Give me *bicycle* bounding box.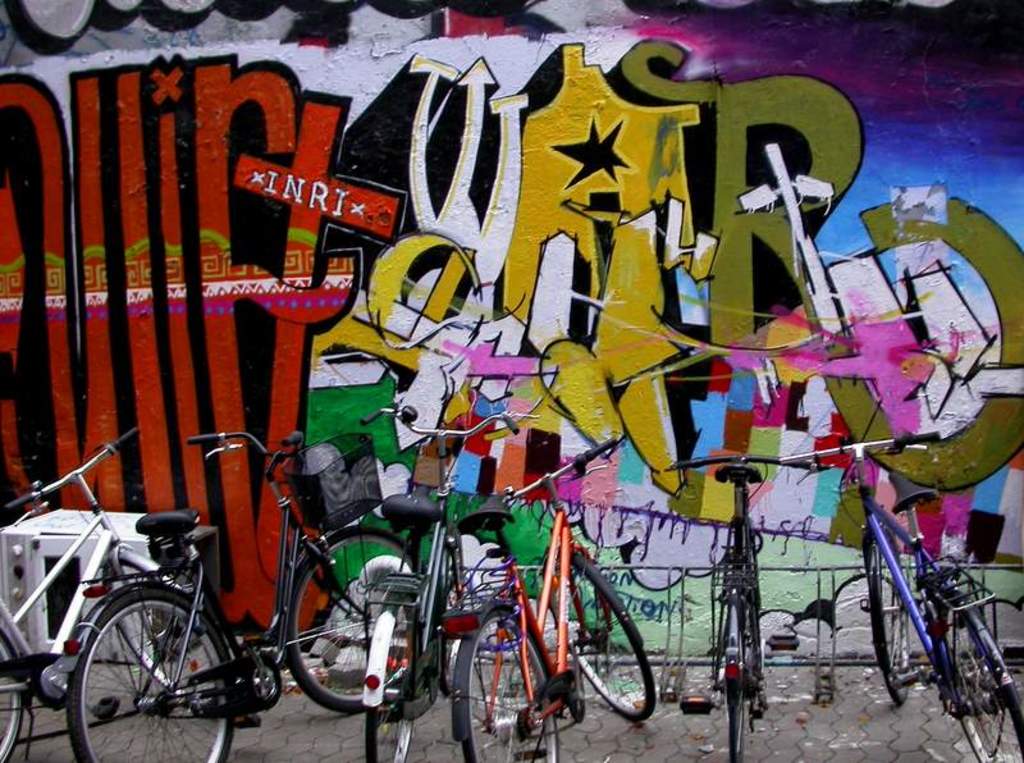
323, 392, 538, 758.
